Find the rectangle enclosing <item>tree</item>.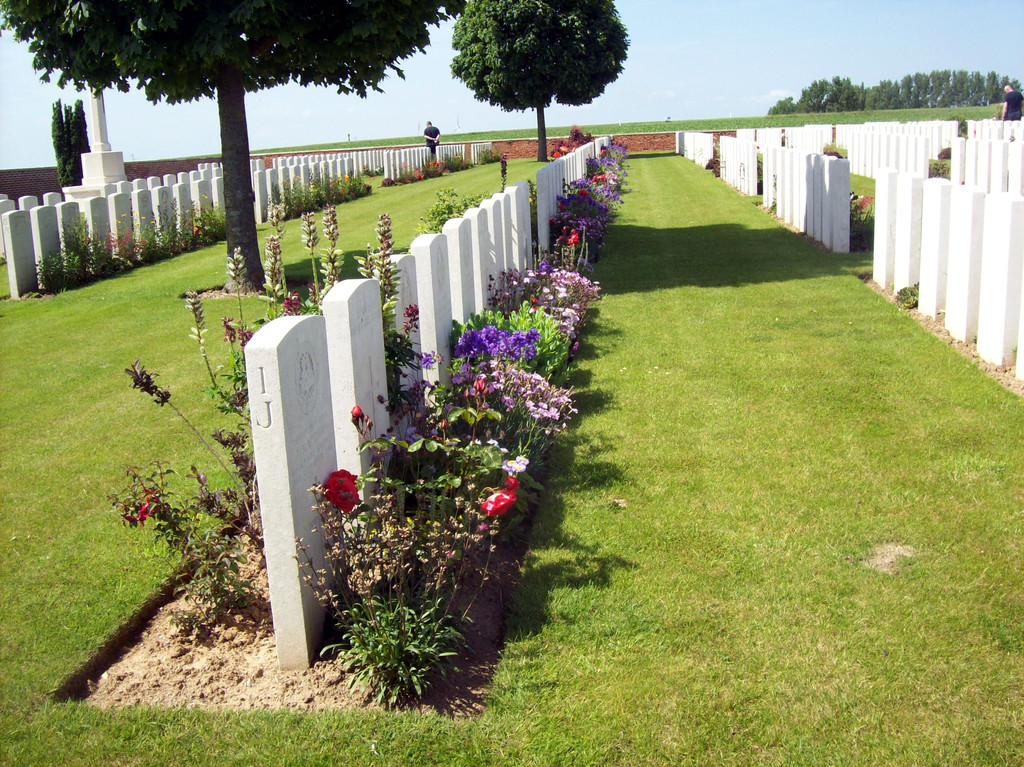
0 0 467 298.
